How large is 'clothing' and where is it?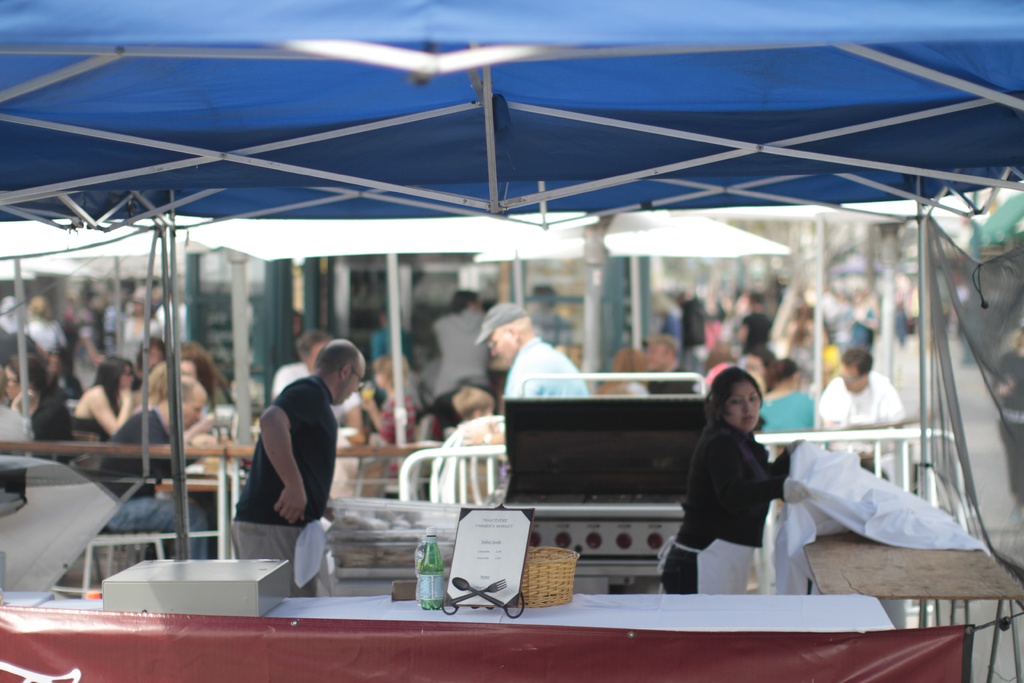
Bounding box: [x1=678, y1=404, x2=808, y2=586].
